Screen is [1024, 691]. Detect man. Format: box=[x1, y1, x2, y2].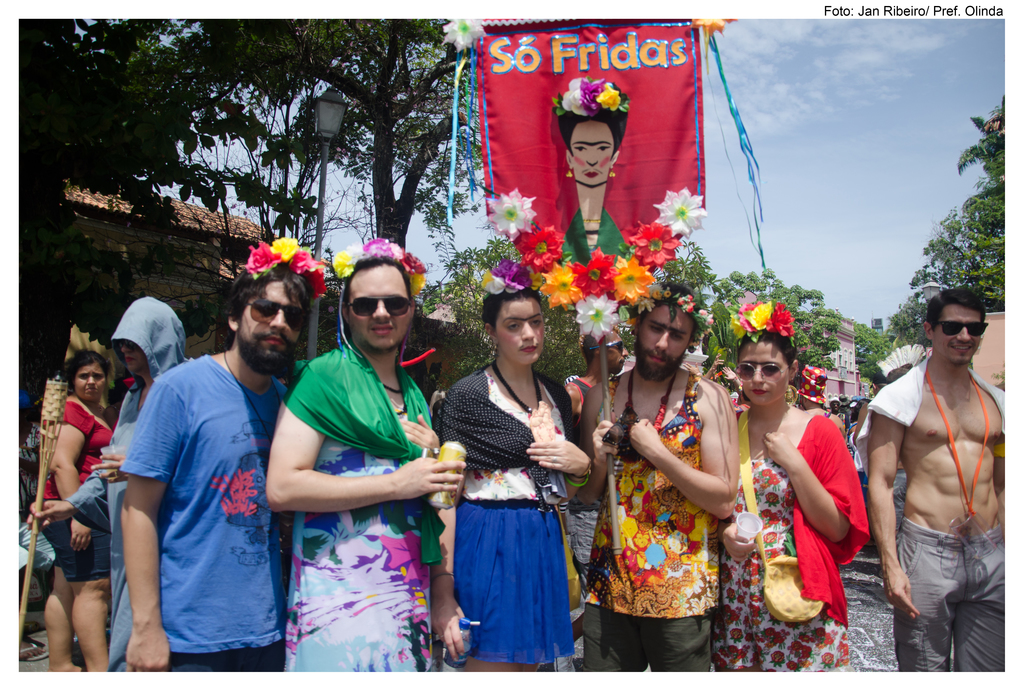
box=[264, 239, 468, 671].
